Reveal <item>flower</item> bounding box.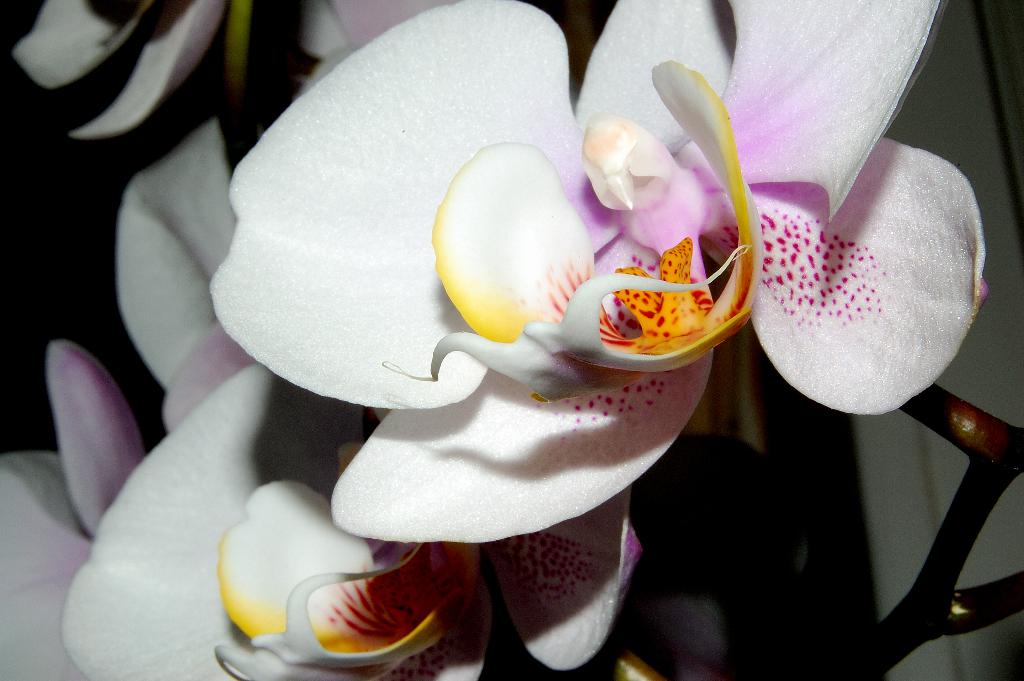
Revealed: 72,119,645,680.
